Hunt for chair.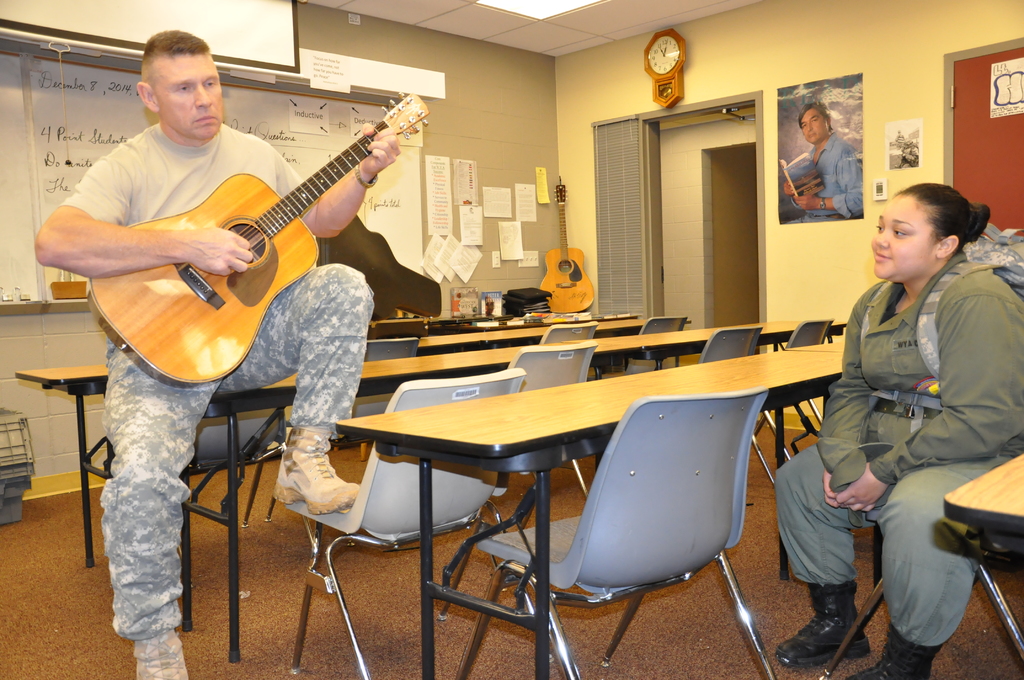
Hunted down at left=696, top=321, right=781, bottom=500.
